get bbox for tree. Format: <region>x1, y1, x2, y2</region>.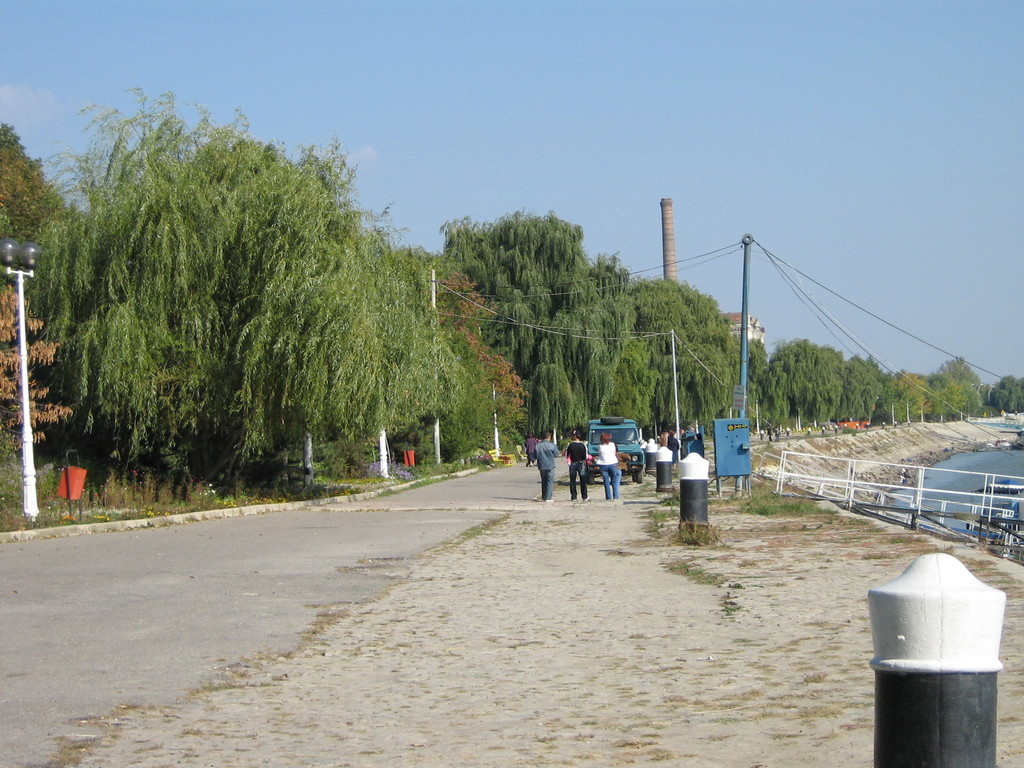
<region>778, 340, 840, 428</region>.
